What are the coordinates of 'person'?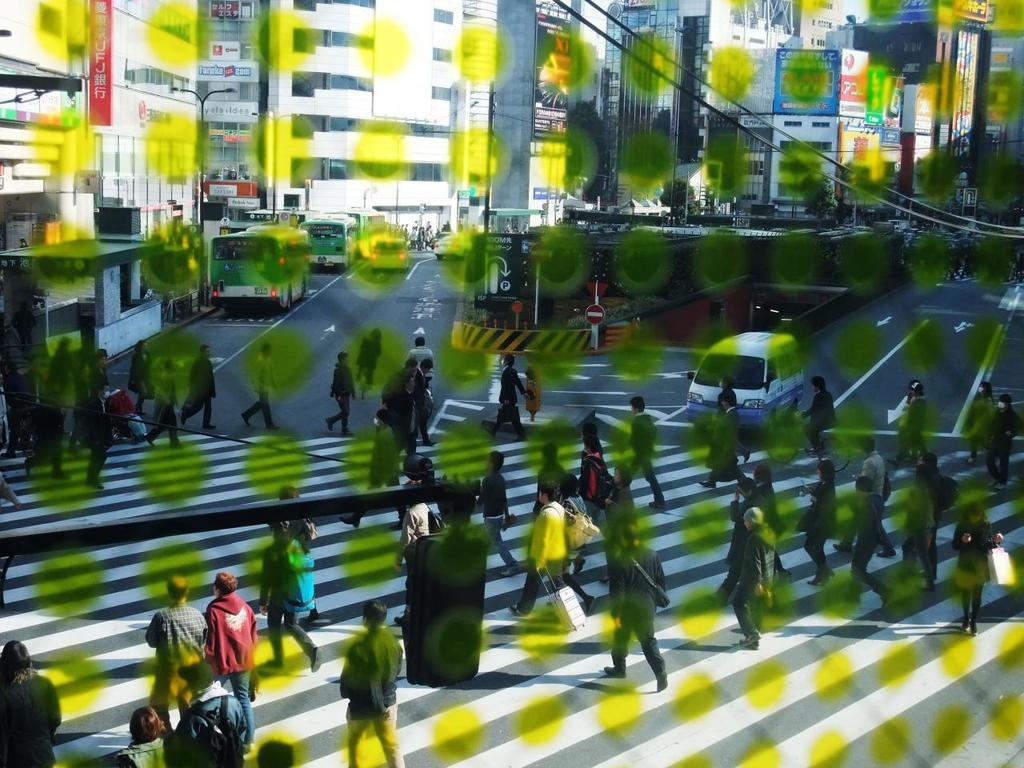
bbox(799, 372, 839, 458).
